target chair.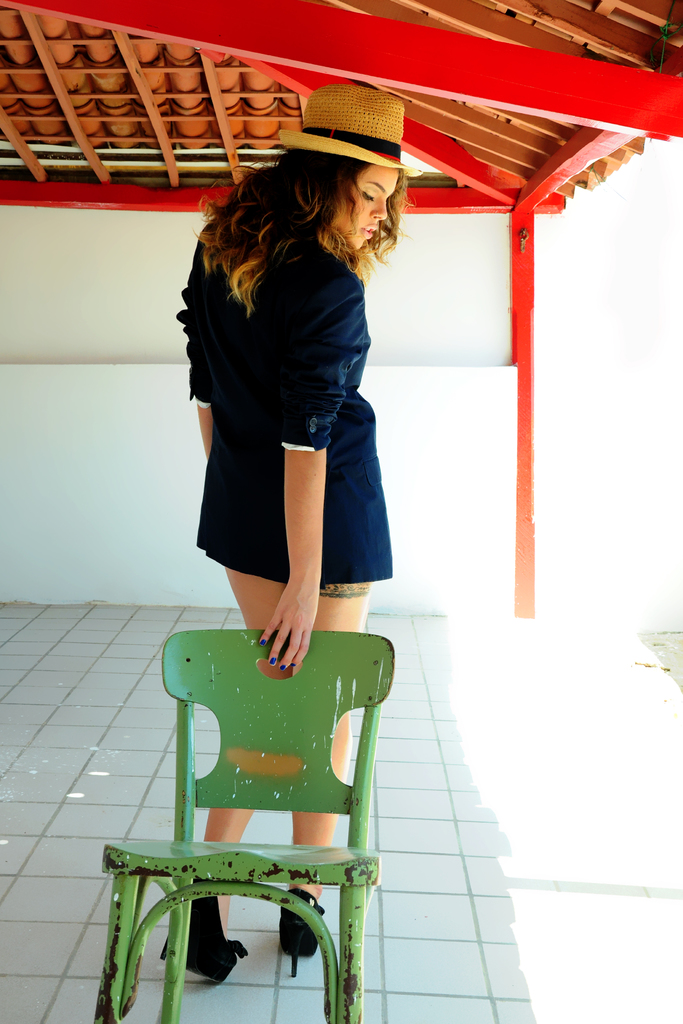
Target region: <region>97, 611, 381, 1023</region>.
